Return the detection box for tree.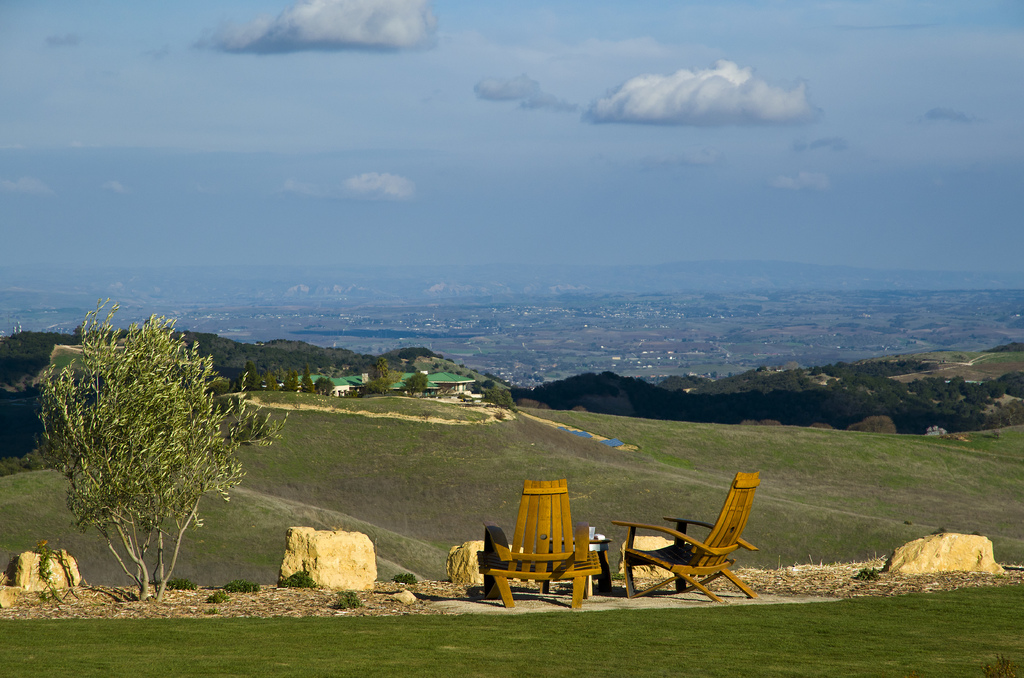
crop(36, 287, 256, 592).
